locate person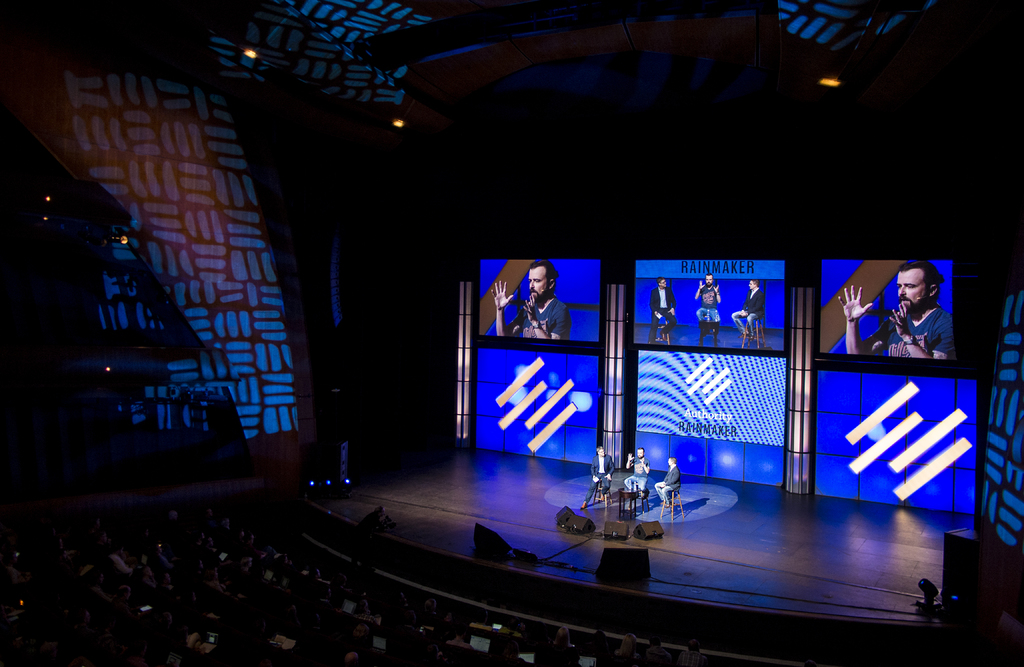
{"x1": 654, "y1": 456, "x2": 684, "y2": 506}
